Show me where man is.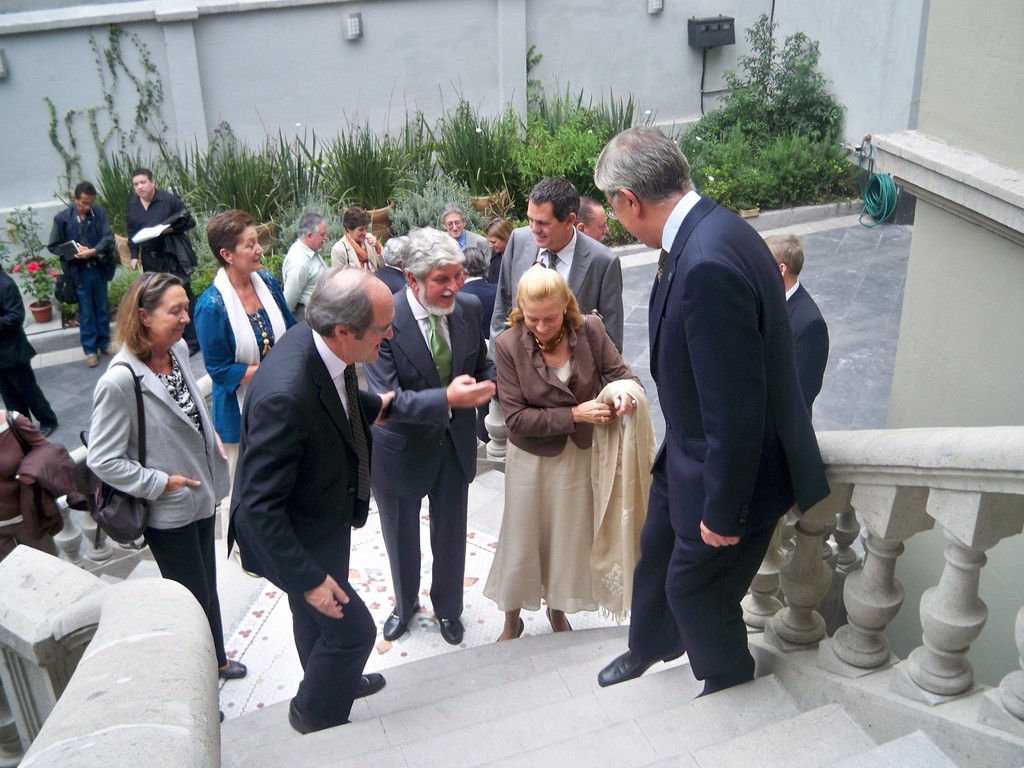
man is at l=280, t=211, r=328, b=324.
